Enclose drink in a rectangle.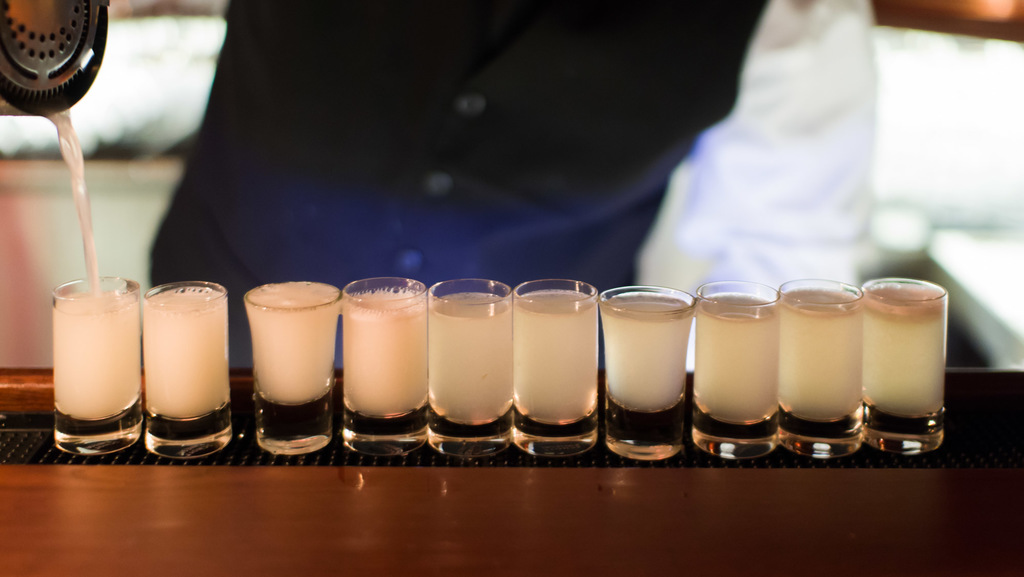
{"left": 514, "top": 275, "right": 596, "bottom": 455}.
